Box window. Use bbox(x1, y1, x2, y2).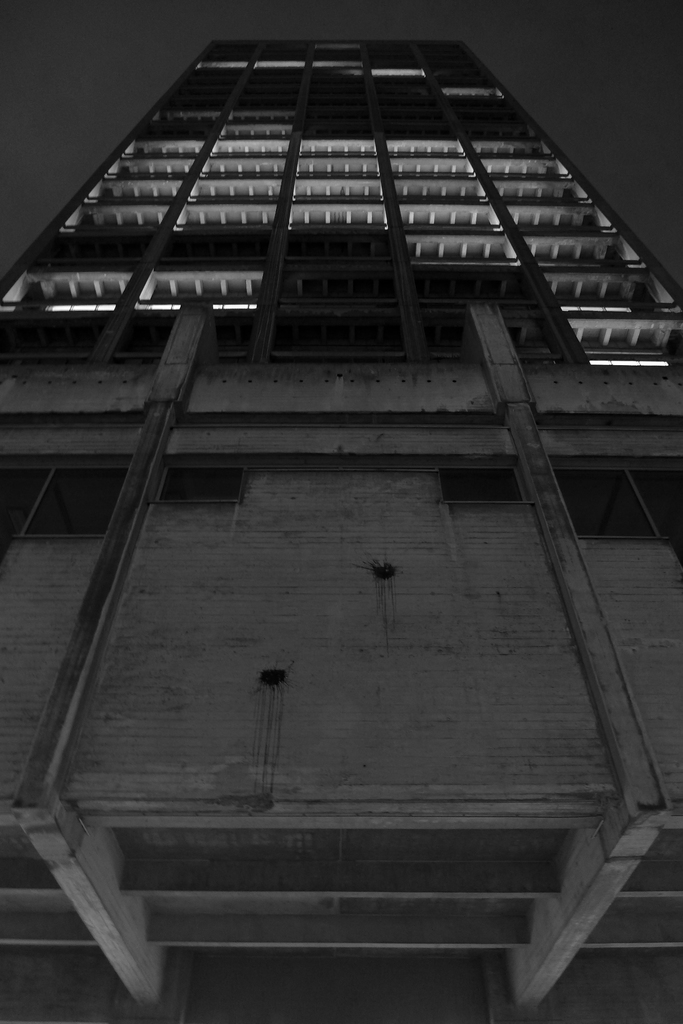
bbox(160, 465, 247, 507).
